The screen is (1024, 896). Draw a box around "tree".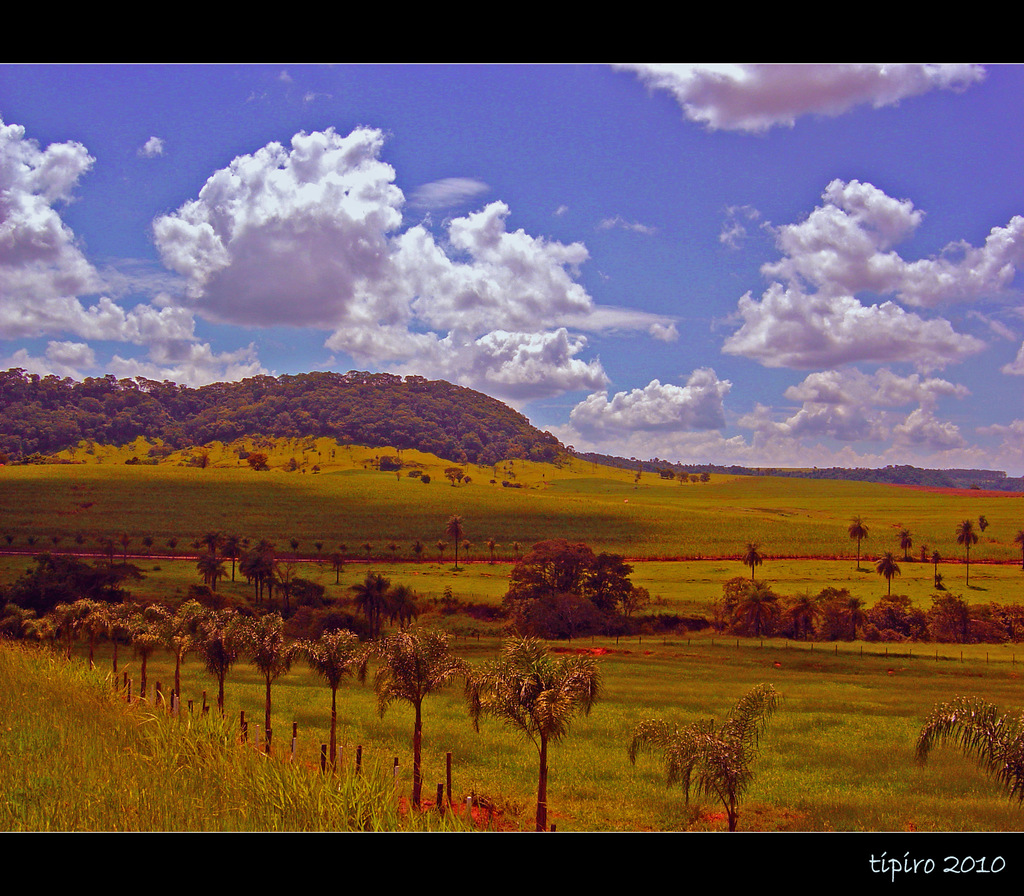
rect(294, 580, 332, 609).
